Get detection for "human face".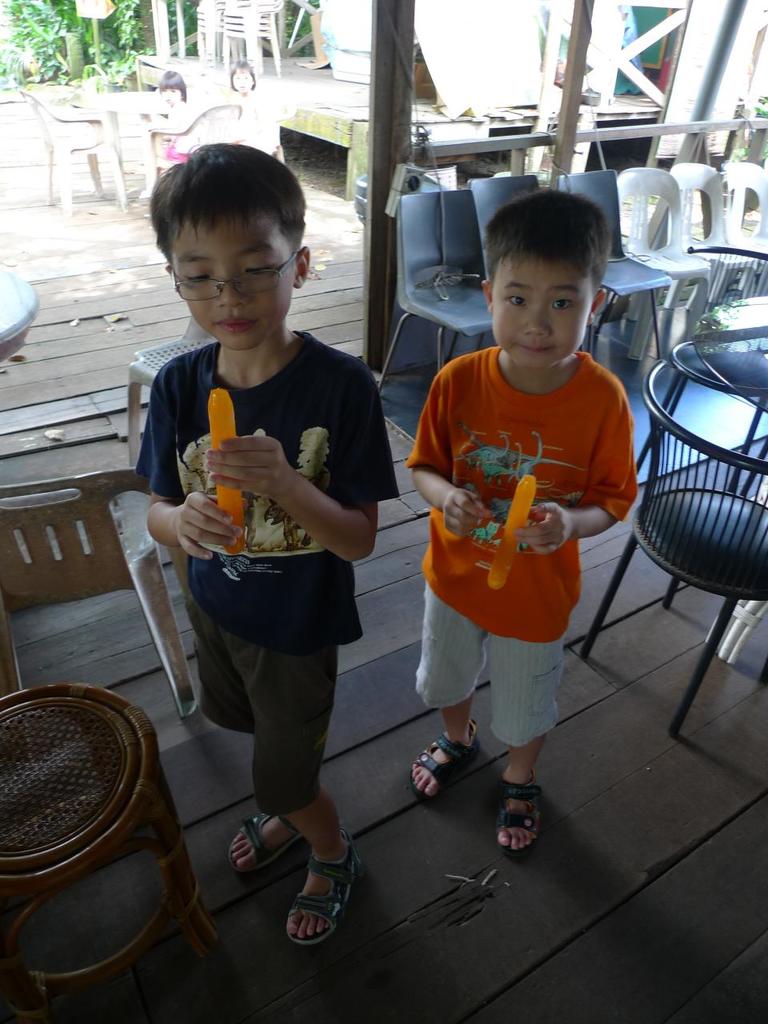
Detection: Rect(174, 210, 295, 350).
